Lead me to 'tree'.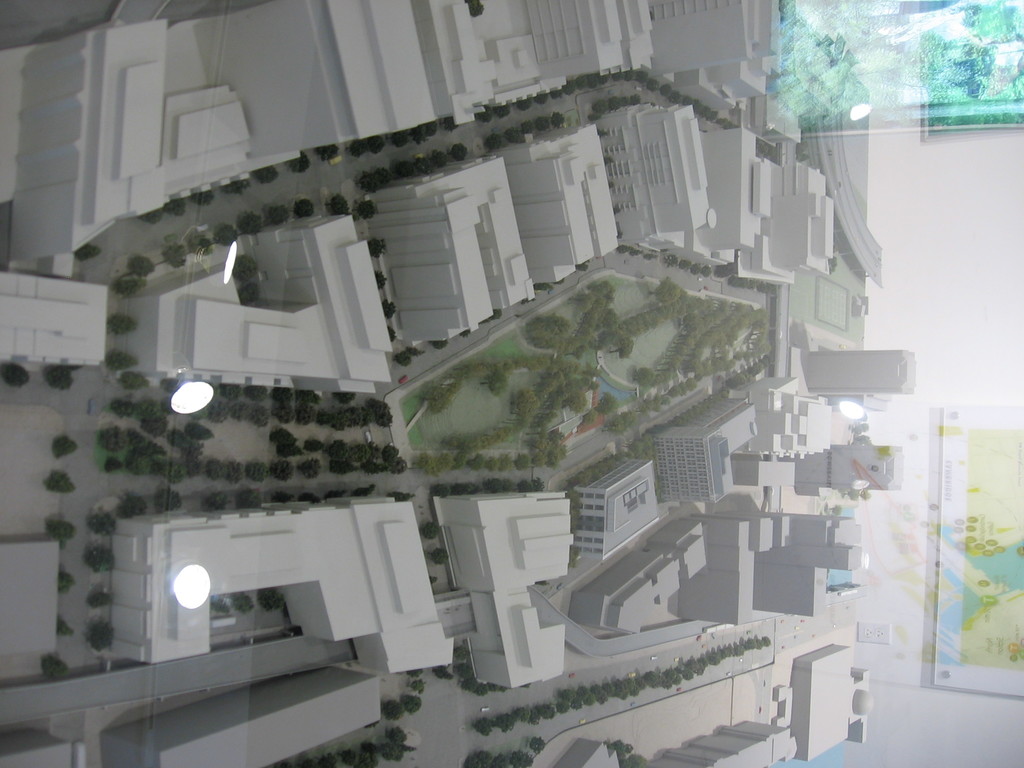
Lead to 431/663/456/682.
